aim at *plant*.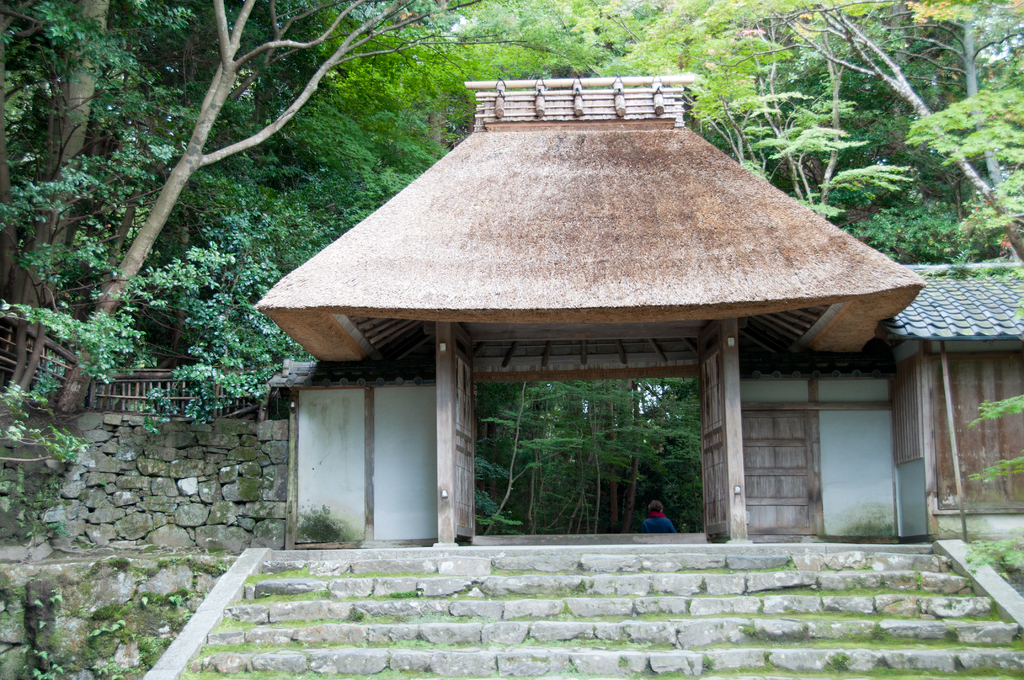
Aimed at 84:611:130:647.
